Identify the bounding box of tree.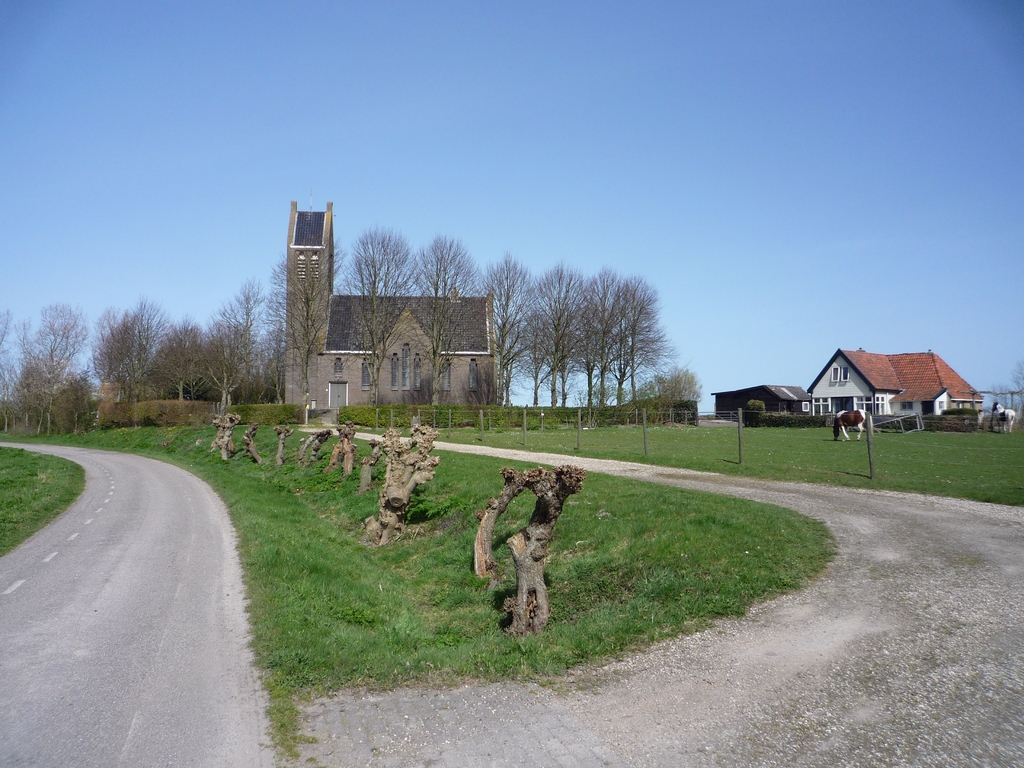
[354, 225, 426, 390].
